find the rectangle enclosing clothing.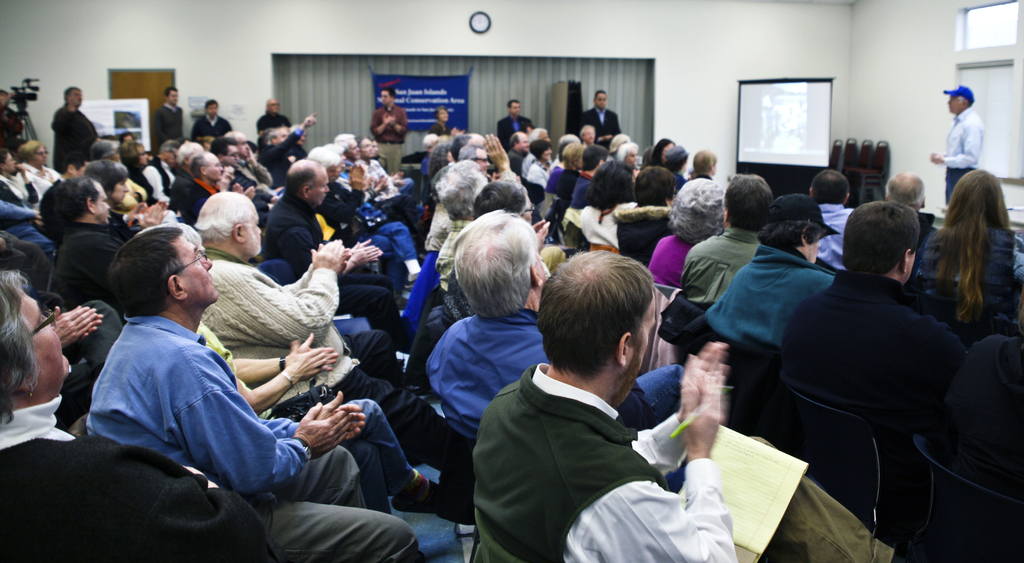
x1=199, y1=252, x2=429, y2=443.
